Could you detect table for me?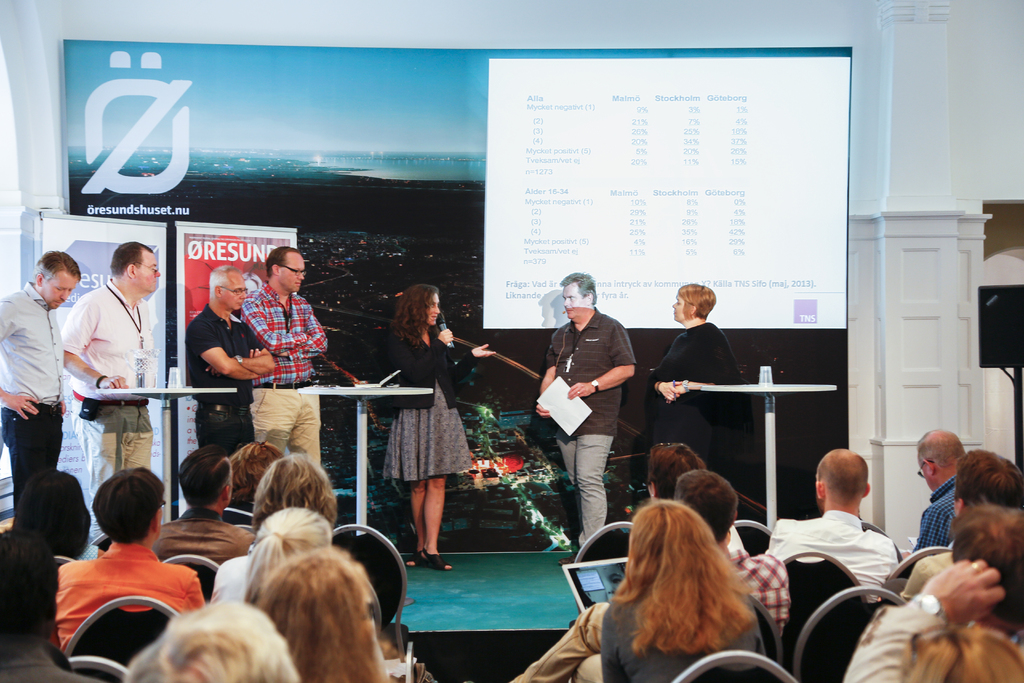
Detection result: (left=298, top=383, right=434, bottom=534).
